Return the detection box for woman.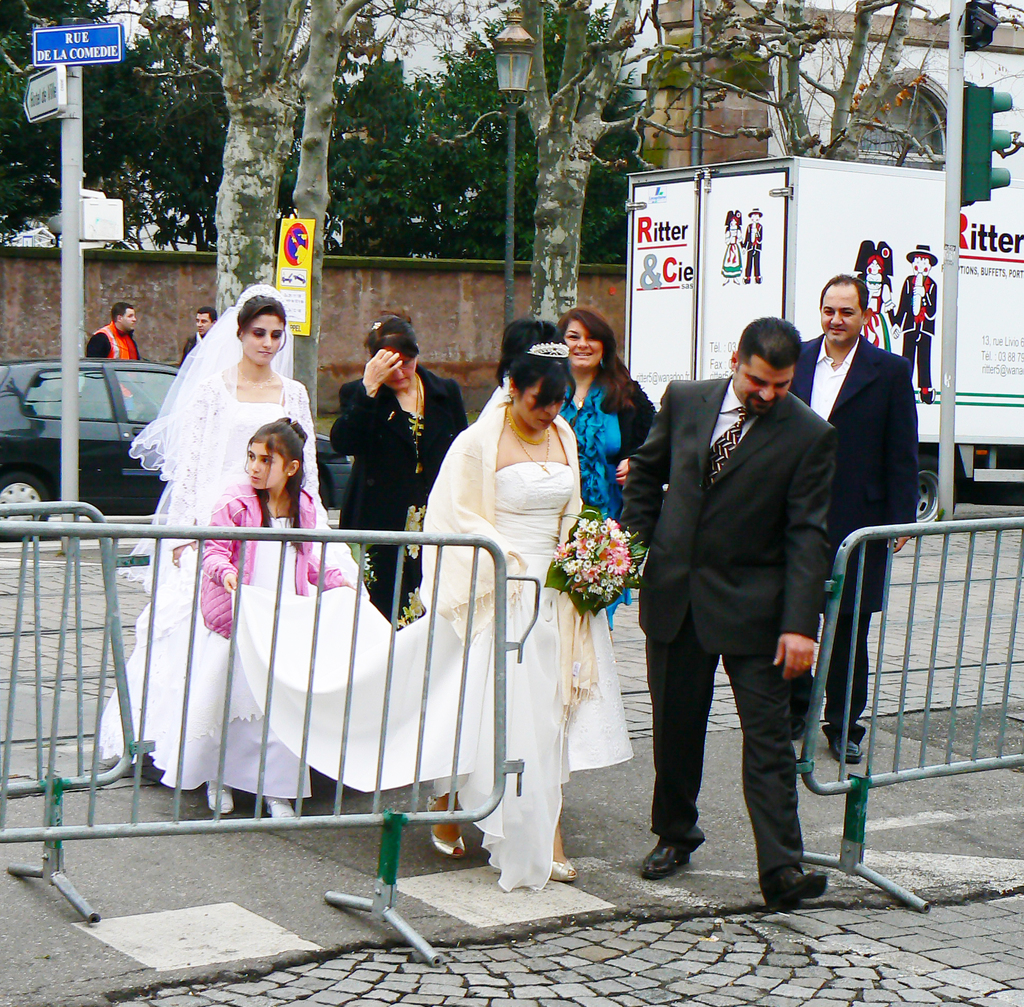
557, 302, 663, 636.
